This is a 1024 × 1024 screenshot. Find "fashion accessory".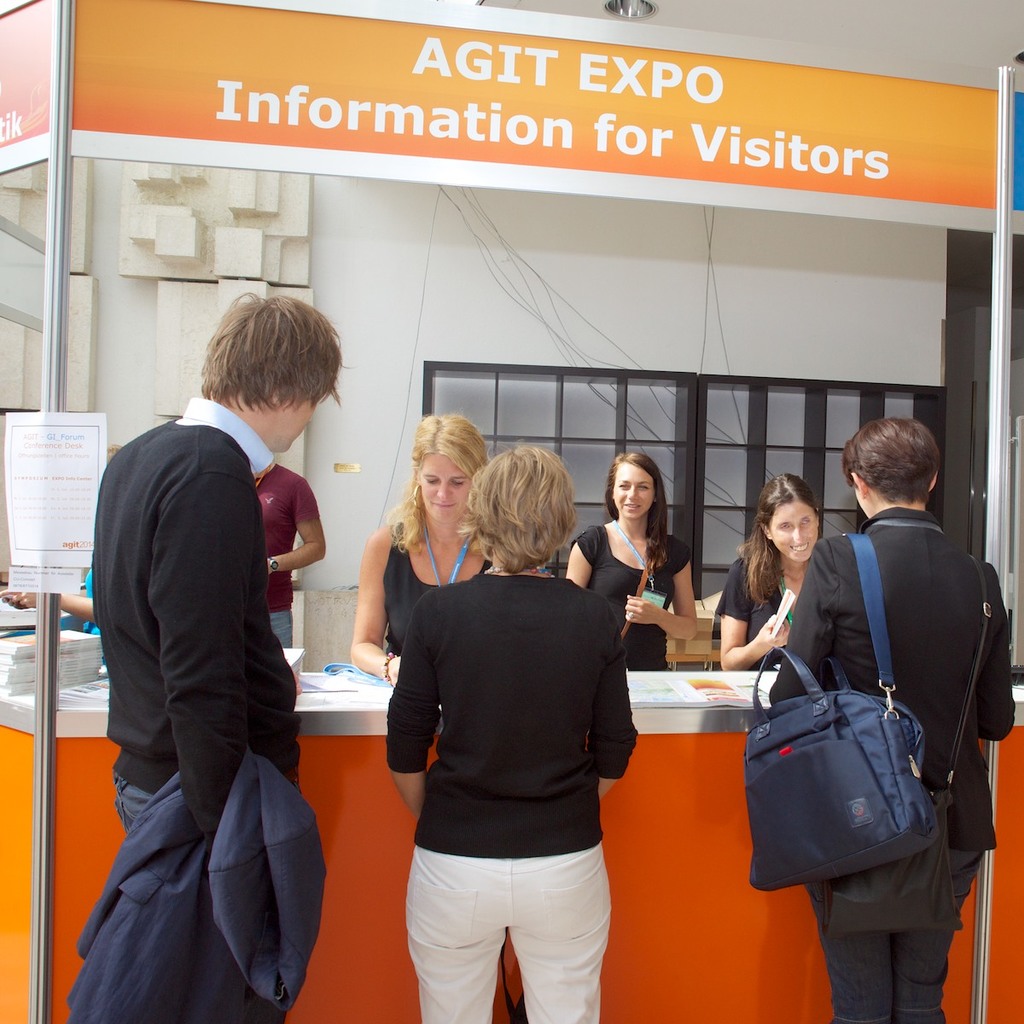
Bounding box: 743, 533, 940, 889.
